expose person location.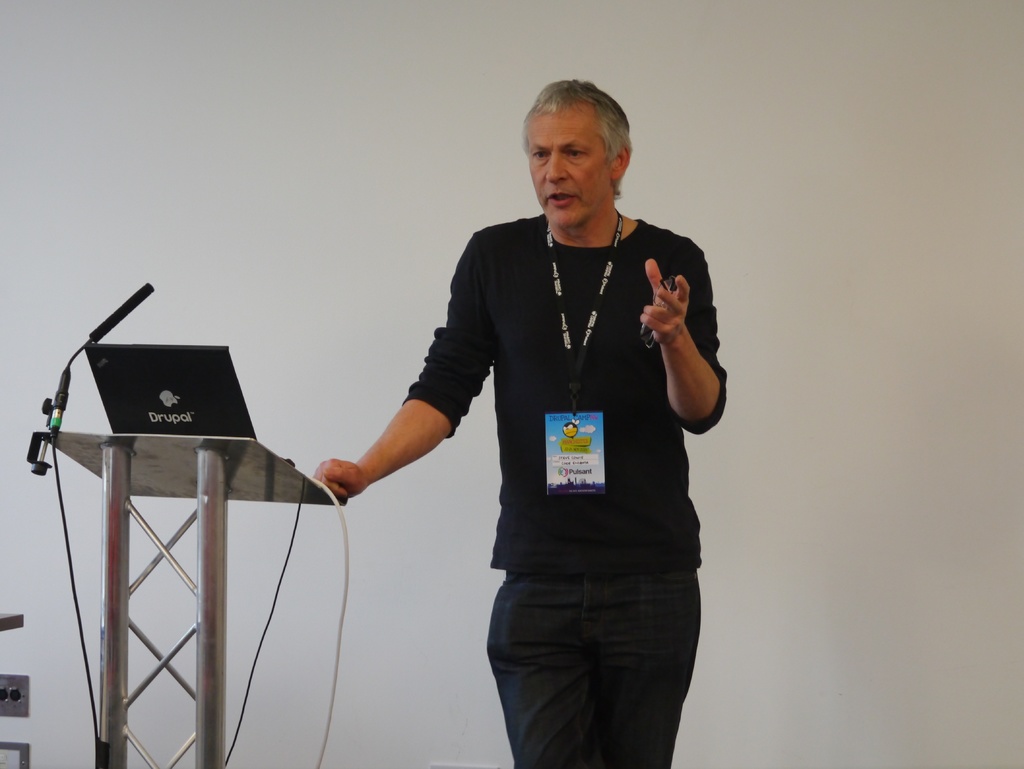
Exposed at locate(310, 75, 730, 768).
